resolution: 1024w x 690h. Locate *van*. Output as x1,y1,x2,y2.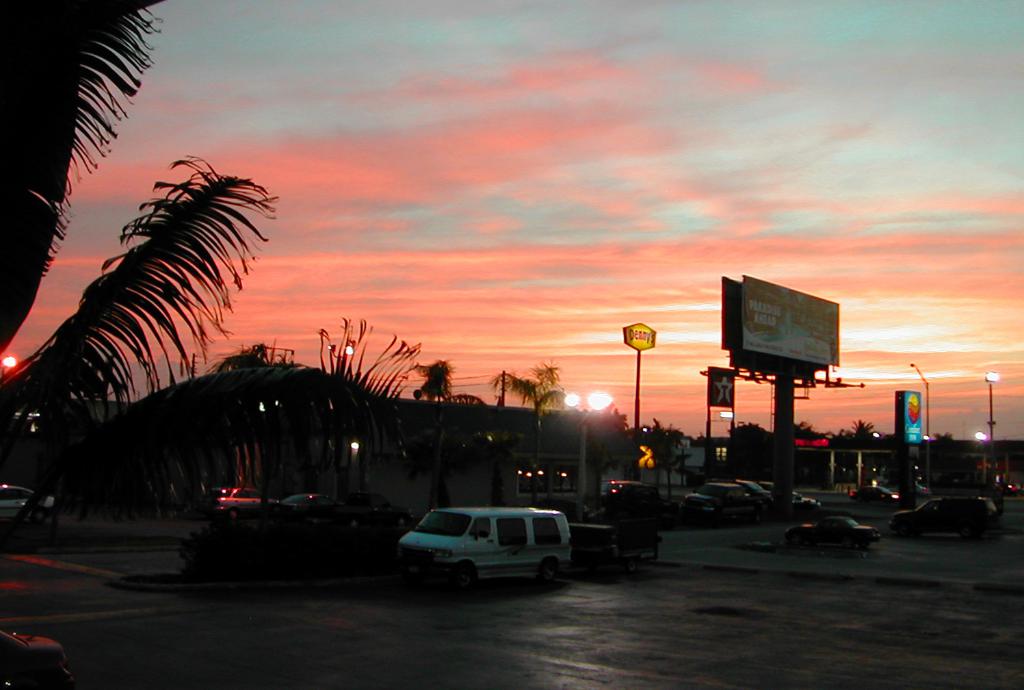
393,507,573,595.
